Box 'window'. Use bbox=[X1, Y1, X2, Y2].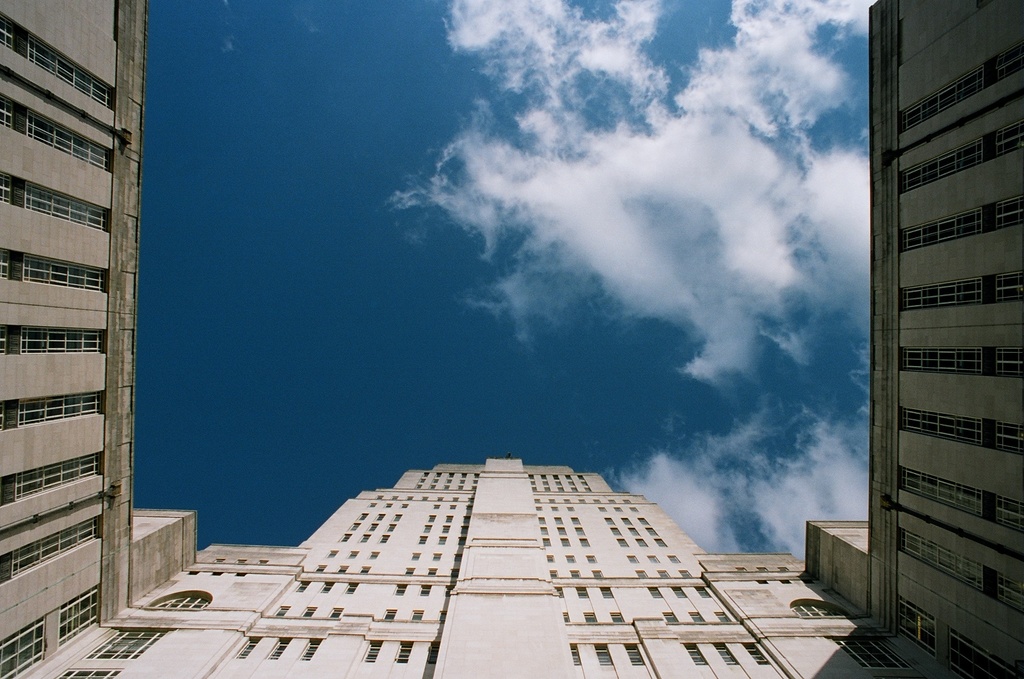
bbox=[320, 580, 334, 595].
